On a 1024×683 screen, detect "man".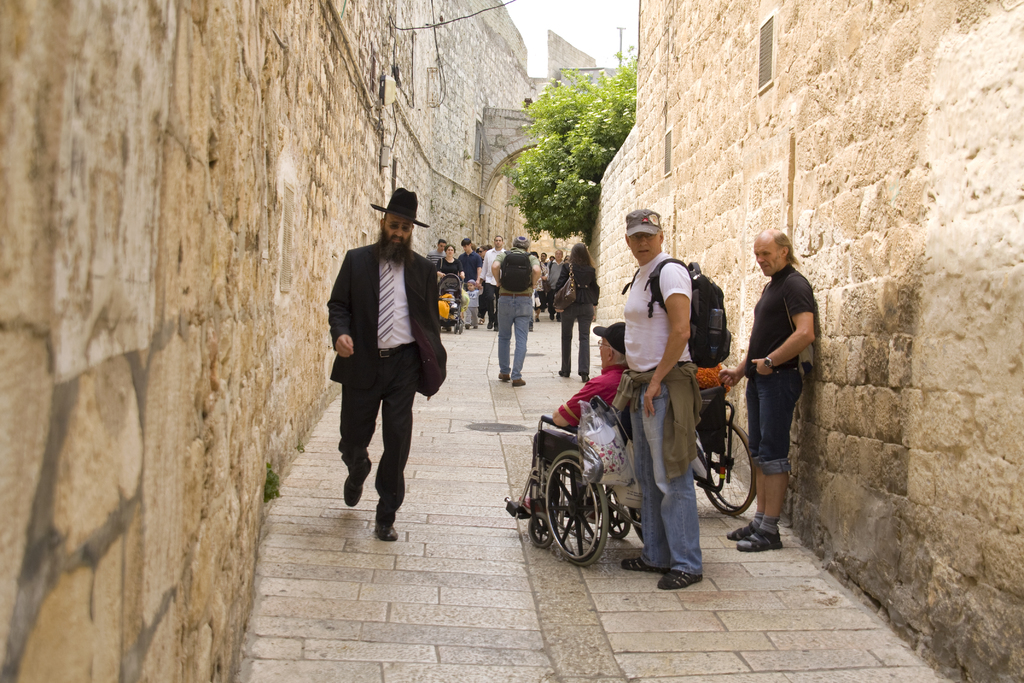
box(622, 210, 705, 594).
